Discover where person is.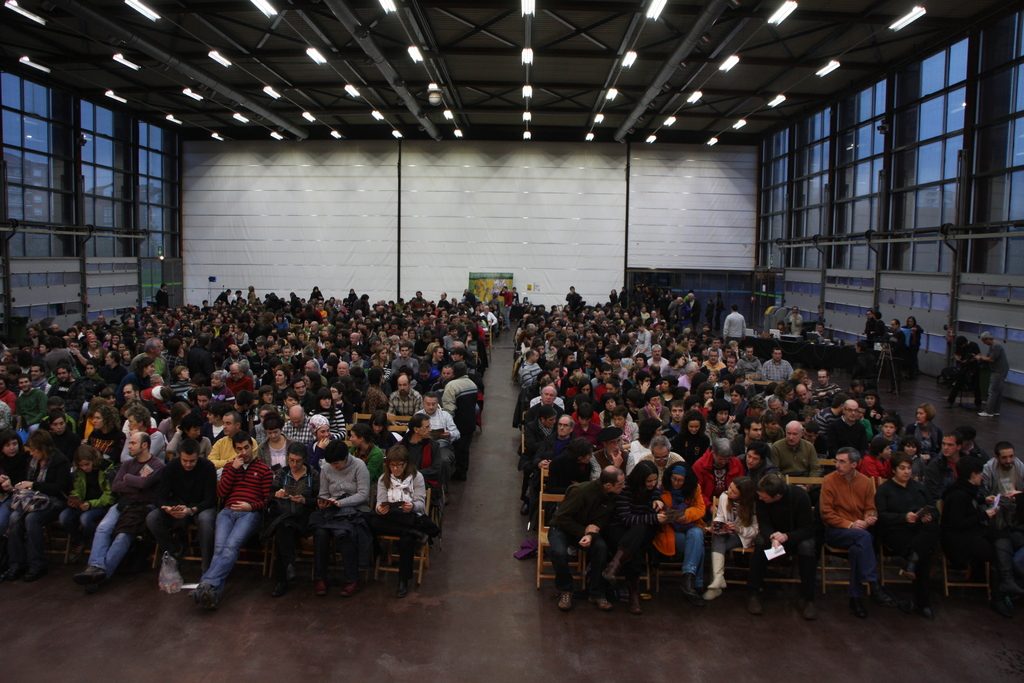
Discovered at region(310, 438, 371, 591).
